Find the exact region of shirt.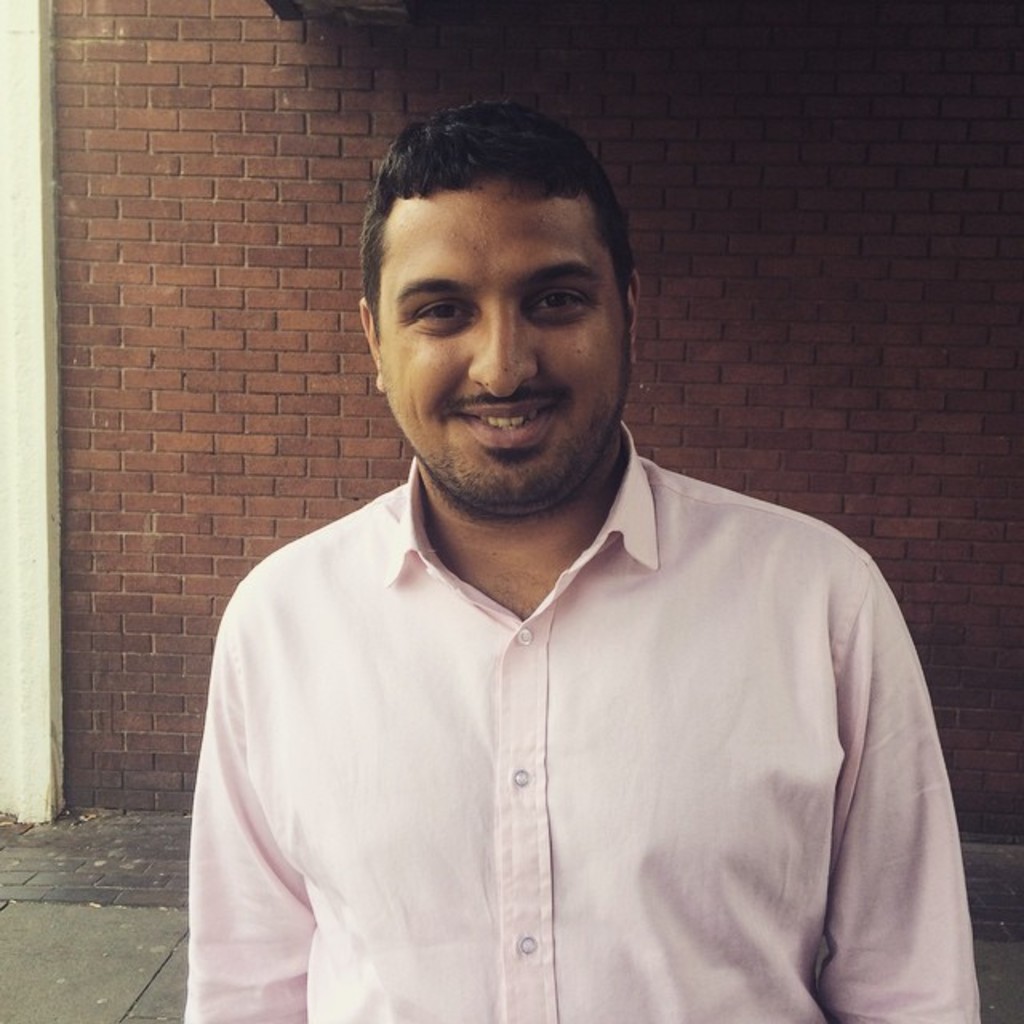
Exact region: 184/421/982/1022.
